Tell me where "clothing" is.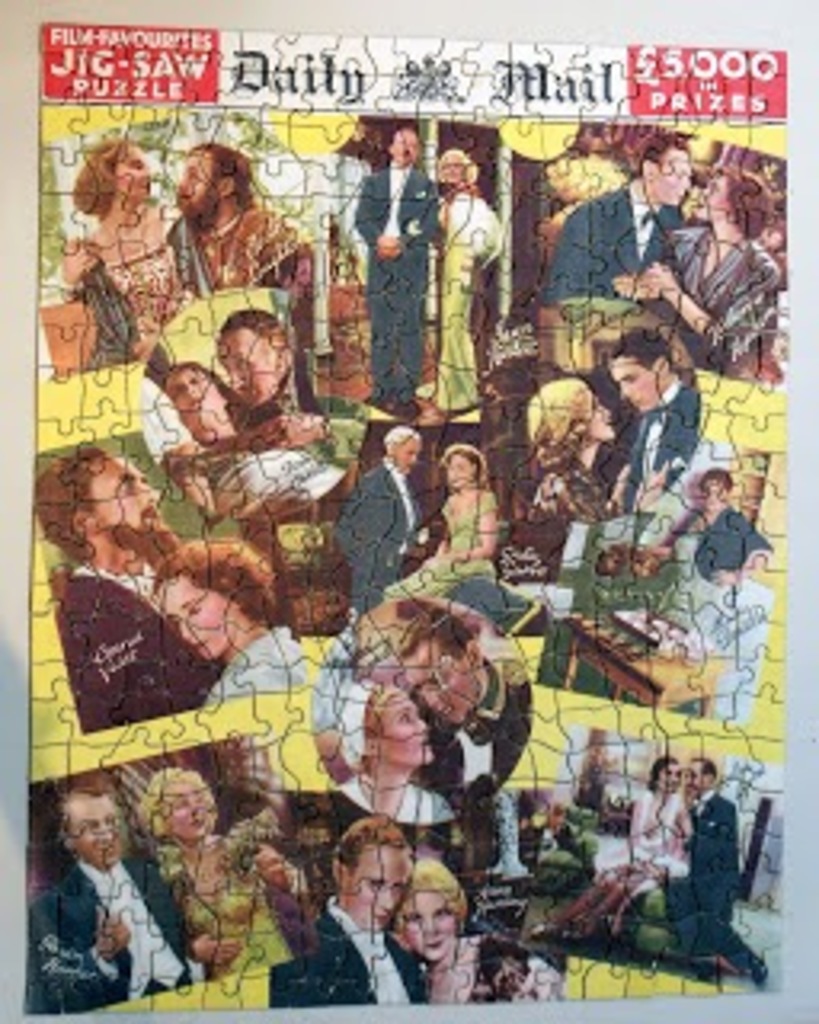
"clothing" is at bbox=(422, 669, 534, 806).
